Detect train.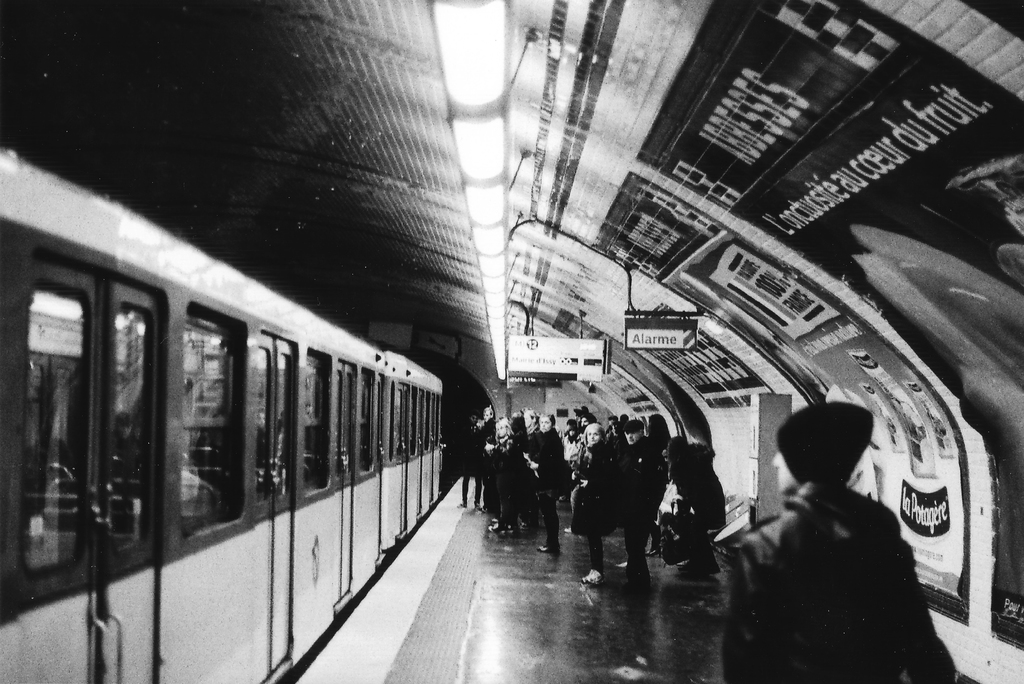
Detected at l=0, t=149, r=440, b=683.
